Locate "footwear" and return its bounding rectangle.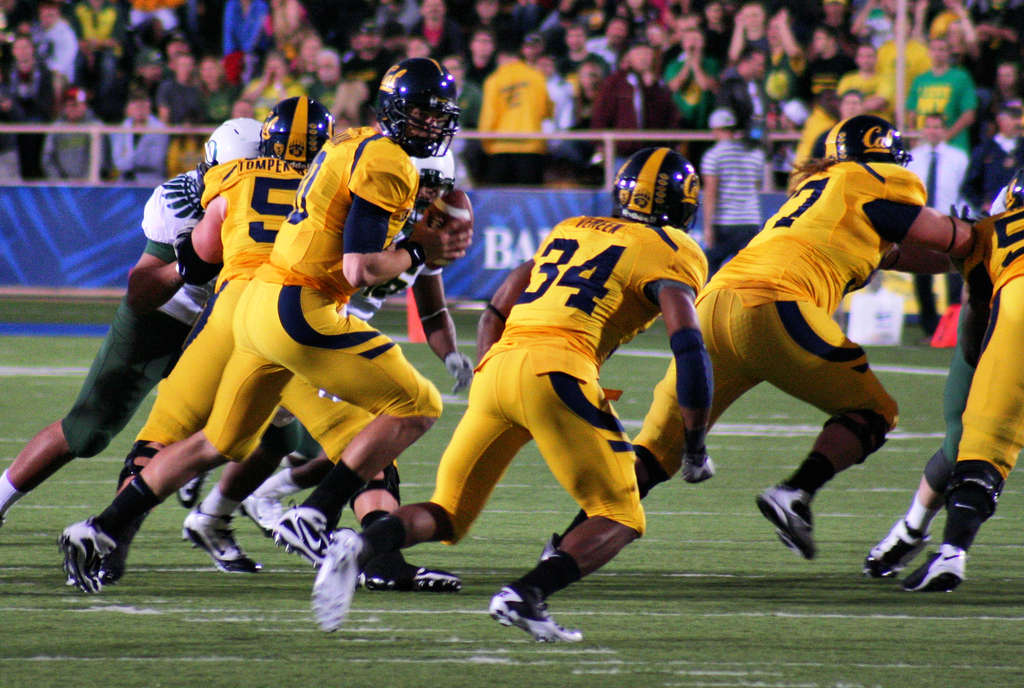
(x1=234, y1=490, x2=281, y2=541).
